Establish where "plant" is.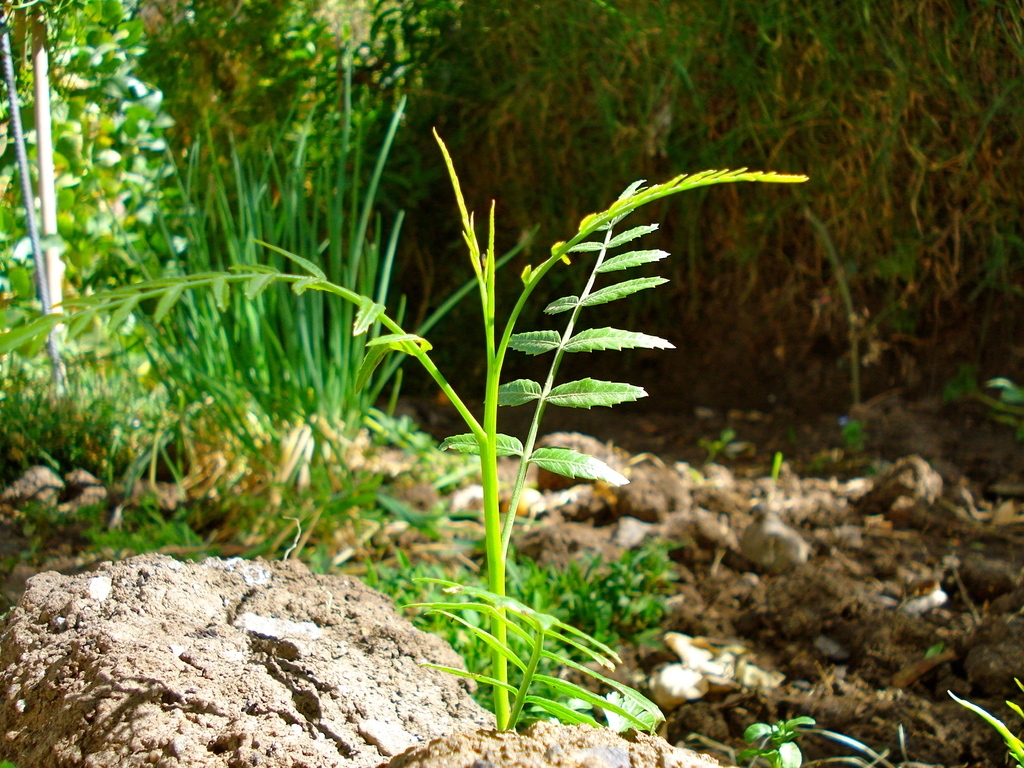
Established at {"left": 944, "top": 682, "right": 1023, "bottom": 767}.
